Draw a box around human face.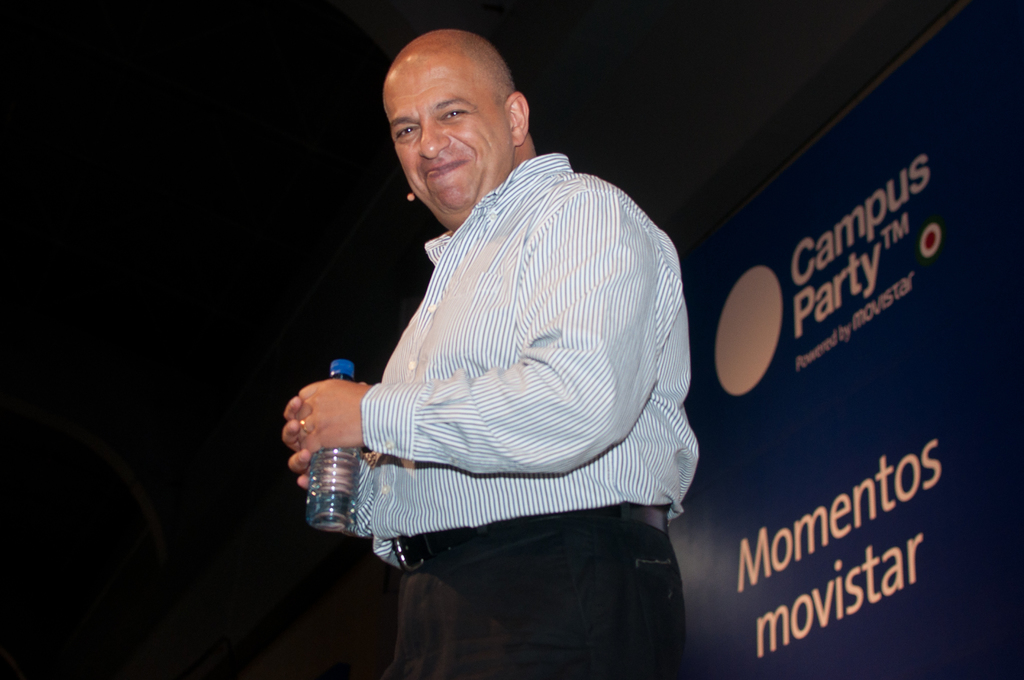
x1=383 y1=54 x2=513 y2=213.
